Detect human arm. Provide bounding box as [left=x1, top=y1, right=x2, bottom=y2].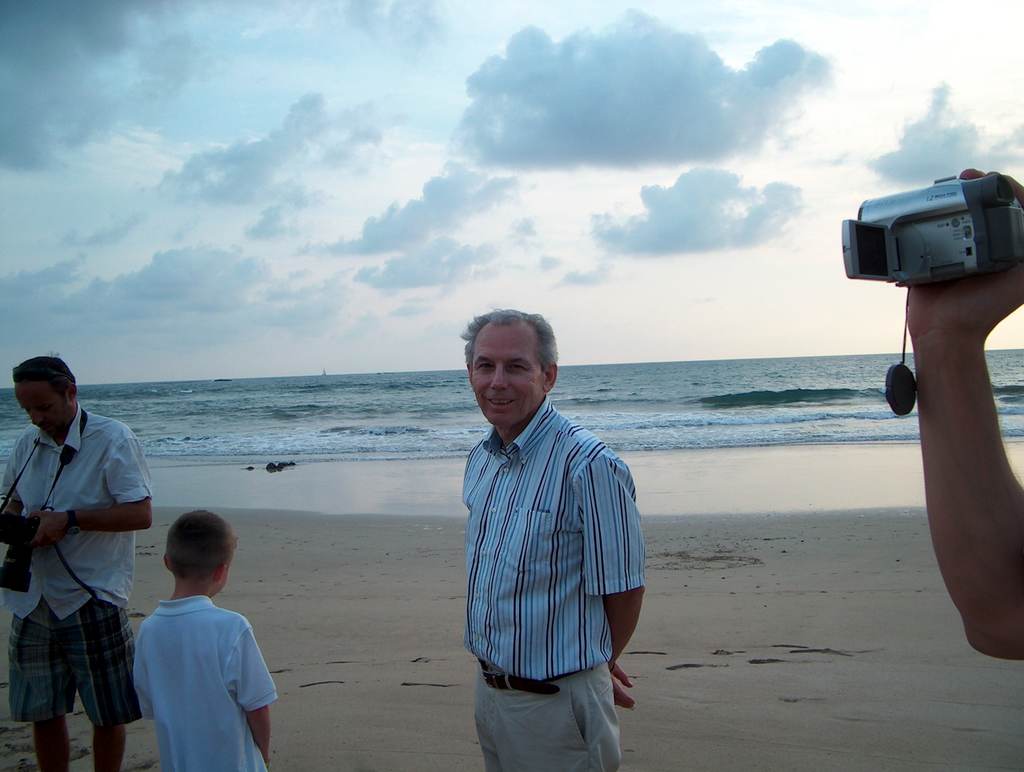
[left=33, top=429, right=156, bottom=552].
